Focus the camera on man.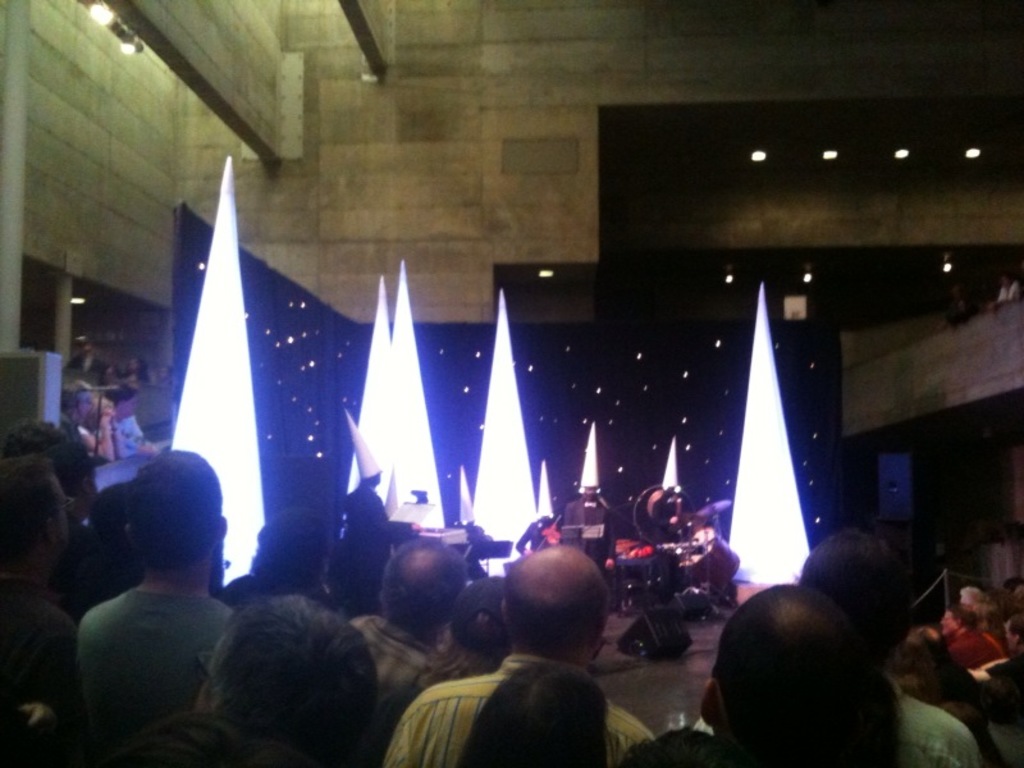
Focus region: select_region(325, 481, 417, 612).
